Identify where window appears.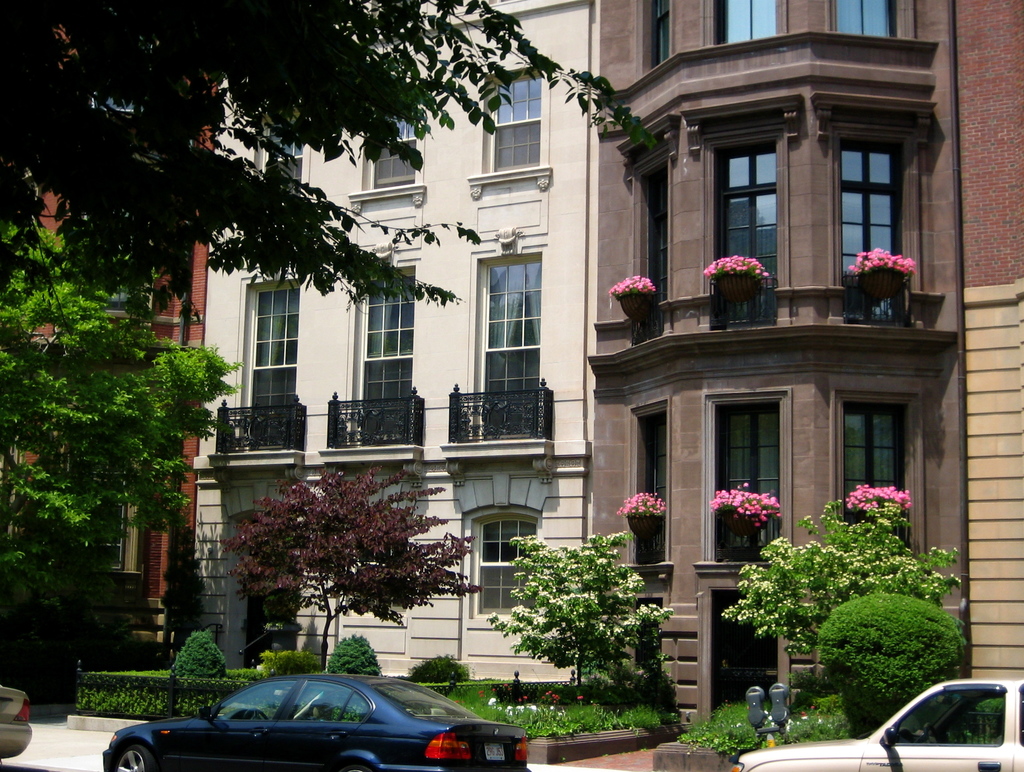
Appears at 642 412 666 561.
